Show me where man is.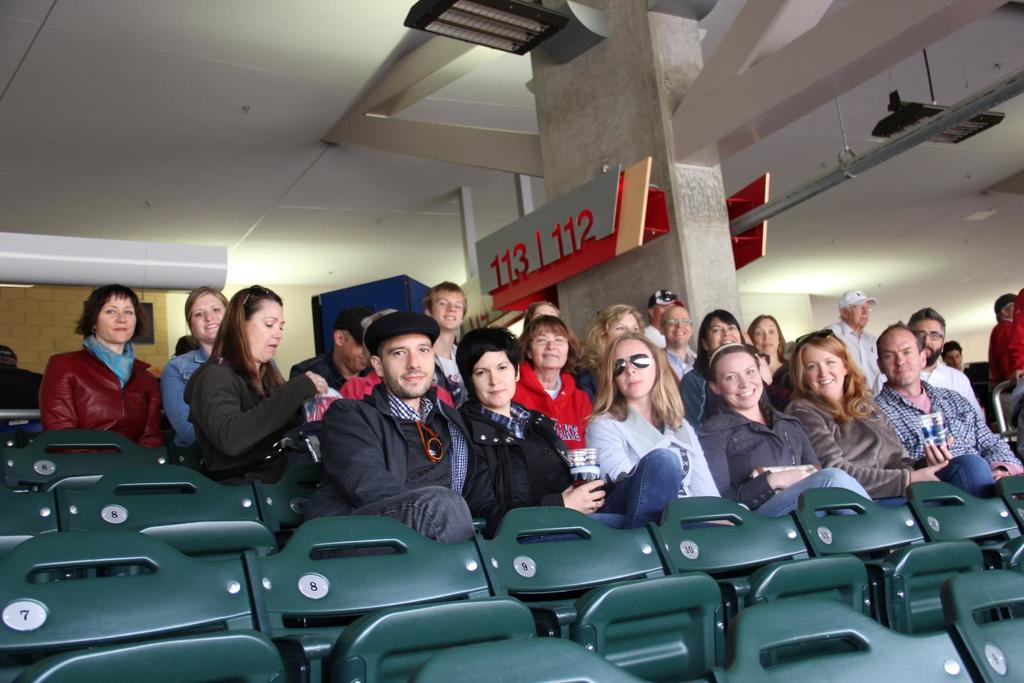
man is at locate(417, 284, 477, 374).
